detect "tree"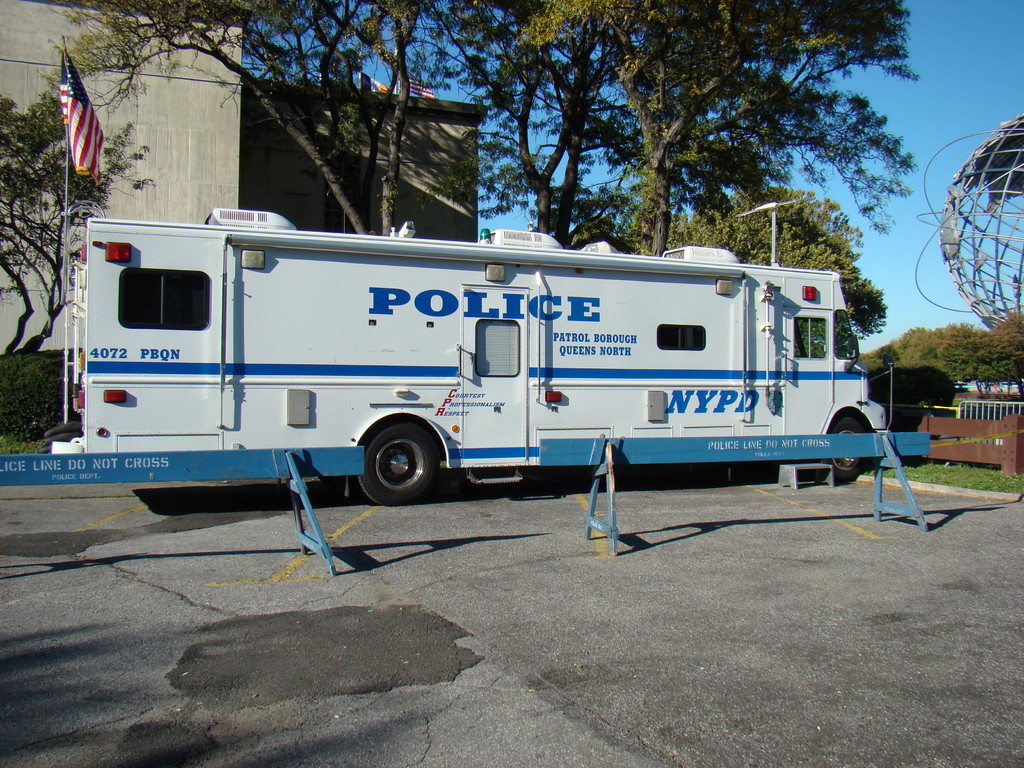
select_region(0, 85, 152, 353)
